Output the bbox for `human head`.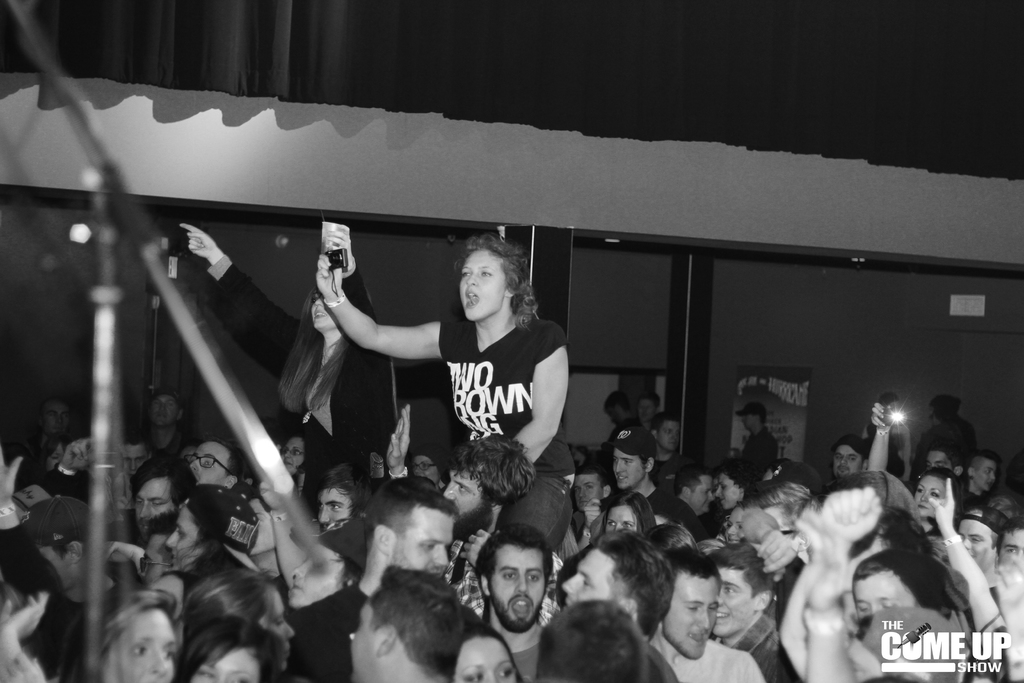
(451, 622, 522, 682).
